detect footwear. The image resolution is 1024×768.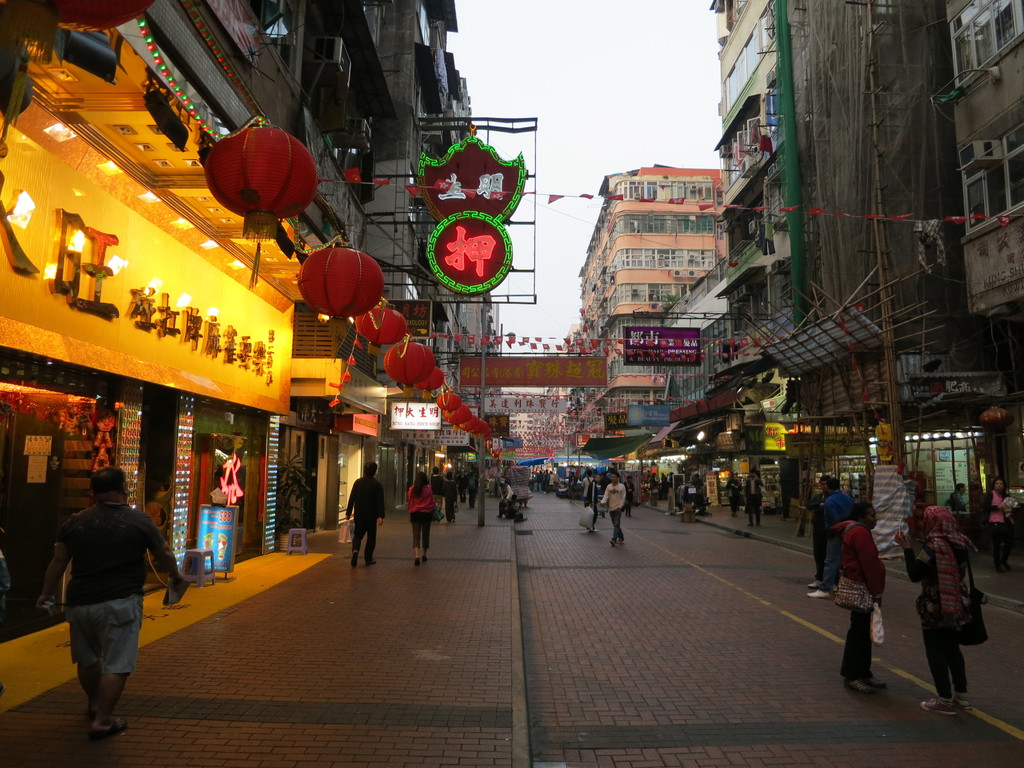
<bbox>420, 556, 429, 563</bbox>.
